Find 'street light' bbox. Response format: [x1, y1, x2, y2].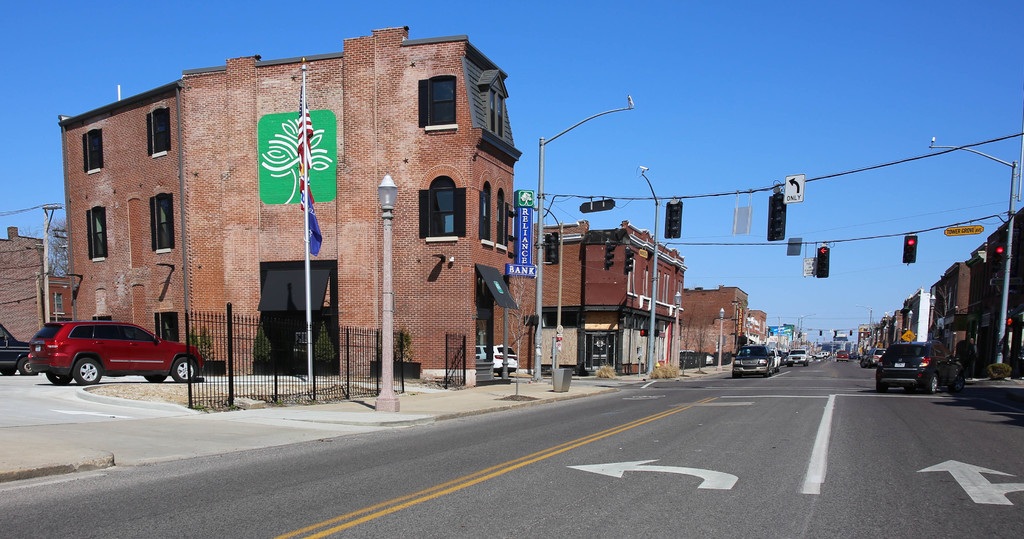
[924, 131, 1018, 367].
